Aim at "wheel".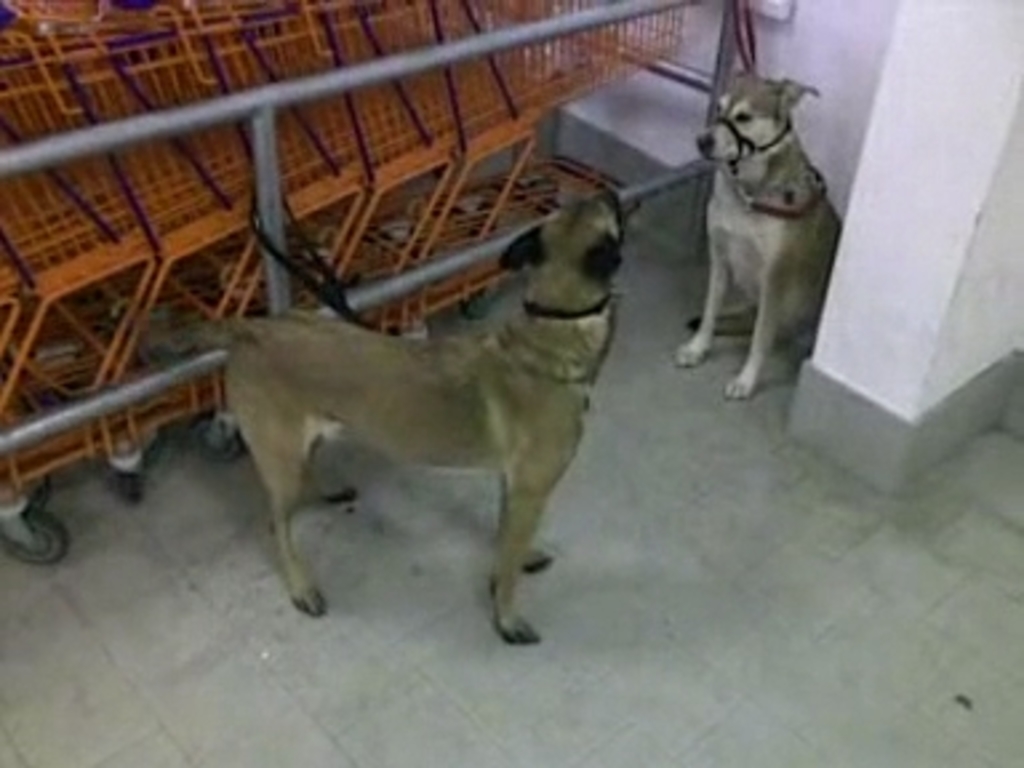
Aimed at [200, 421, 235, 461].
